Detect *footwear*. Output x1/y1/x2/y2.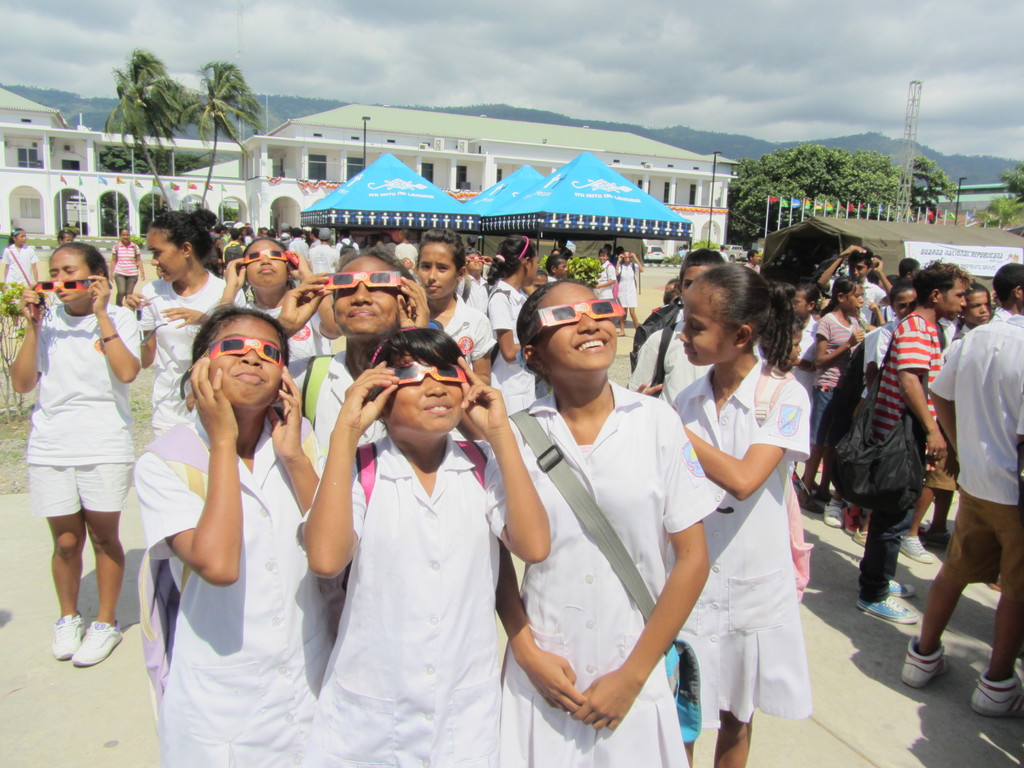
796/496/824/516.
